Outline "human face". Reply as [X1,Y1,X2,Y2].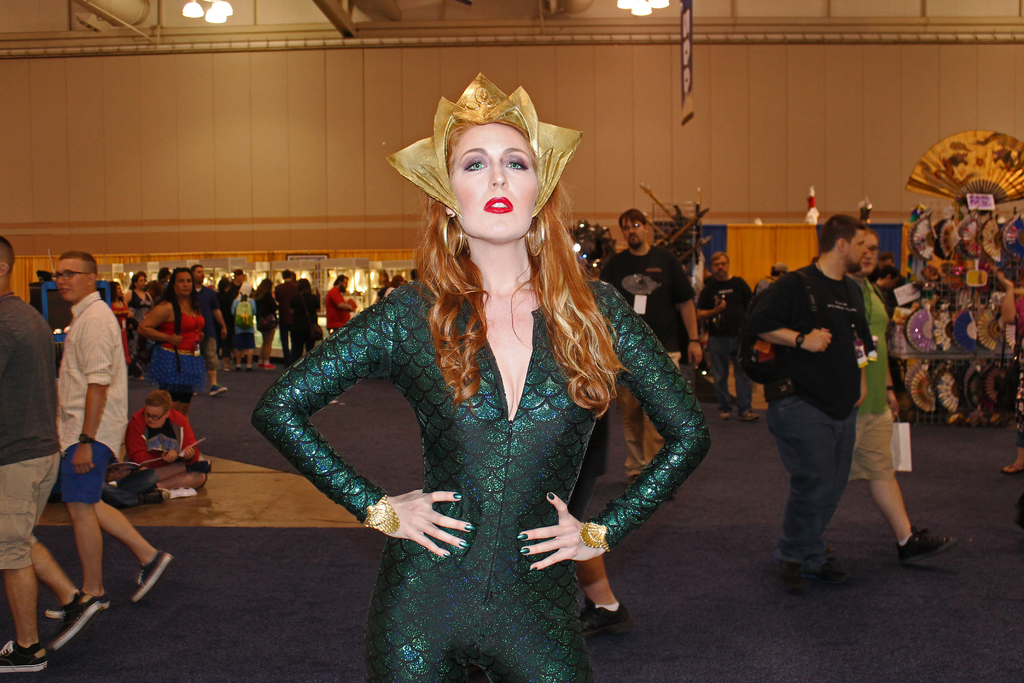
[449,124,539,239].
